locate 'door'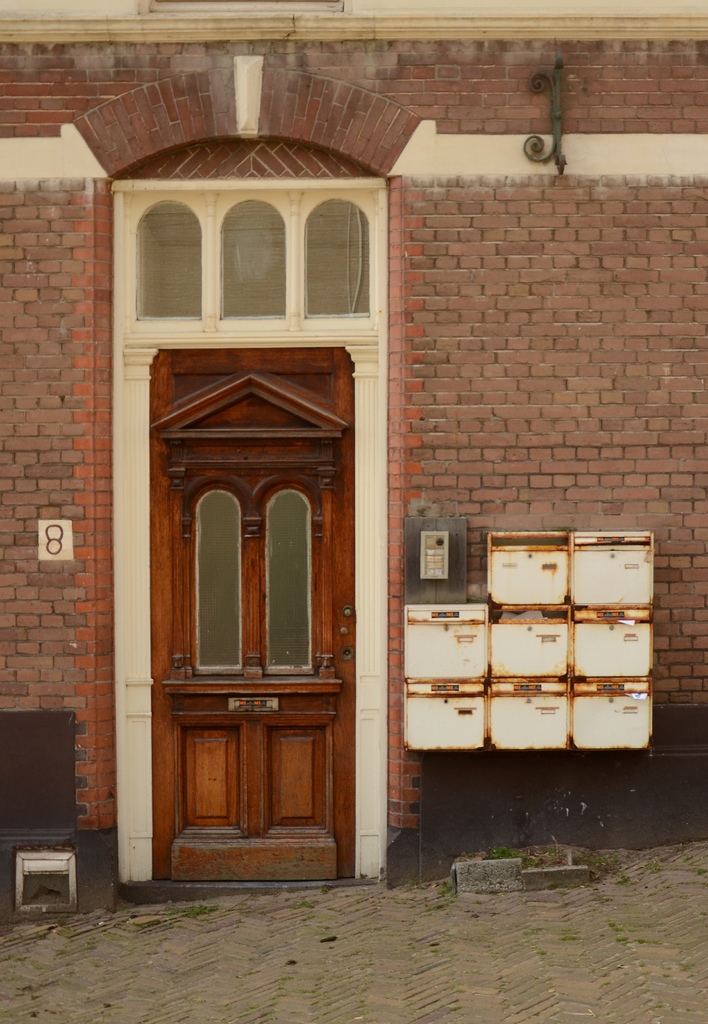
box(138, 369, 376, 881)
